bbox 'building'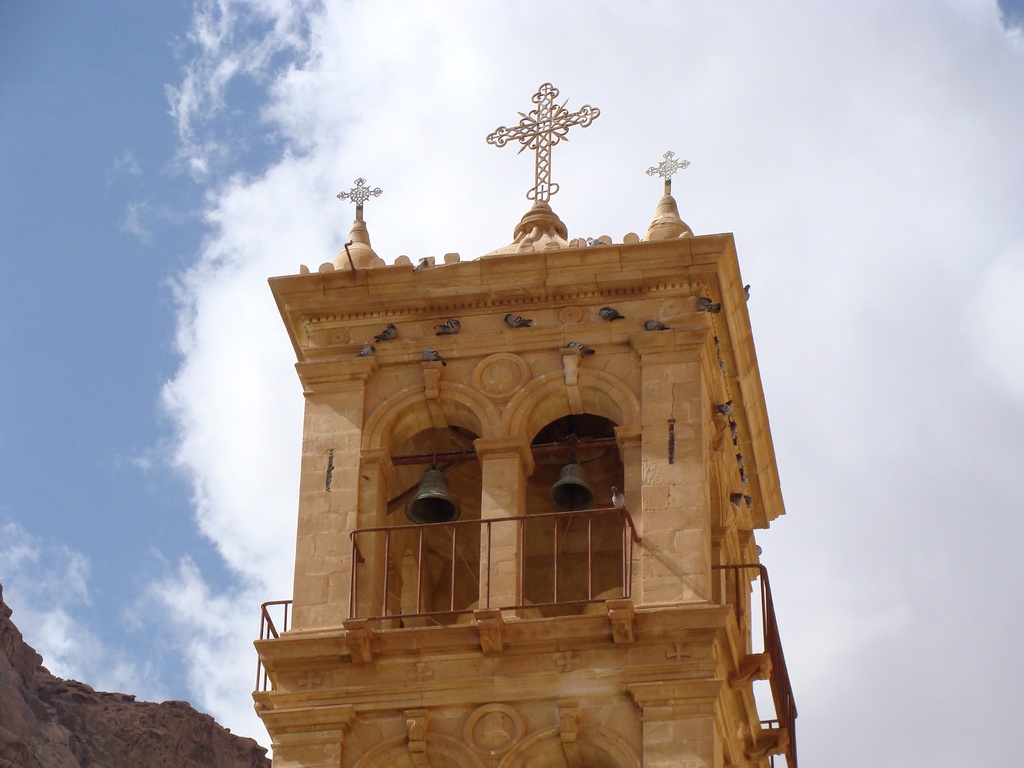
BBox(239, 150, 819, 767)
